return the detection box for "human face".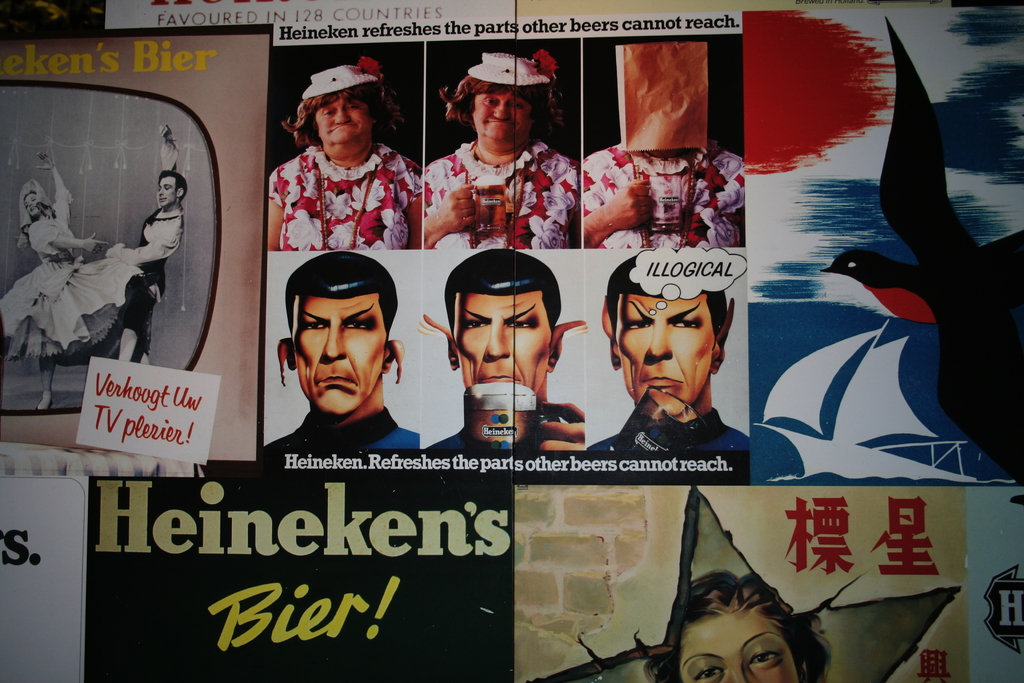
[left=289, top=295, right=383, bottom=415].
